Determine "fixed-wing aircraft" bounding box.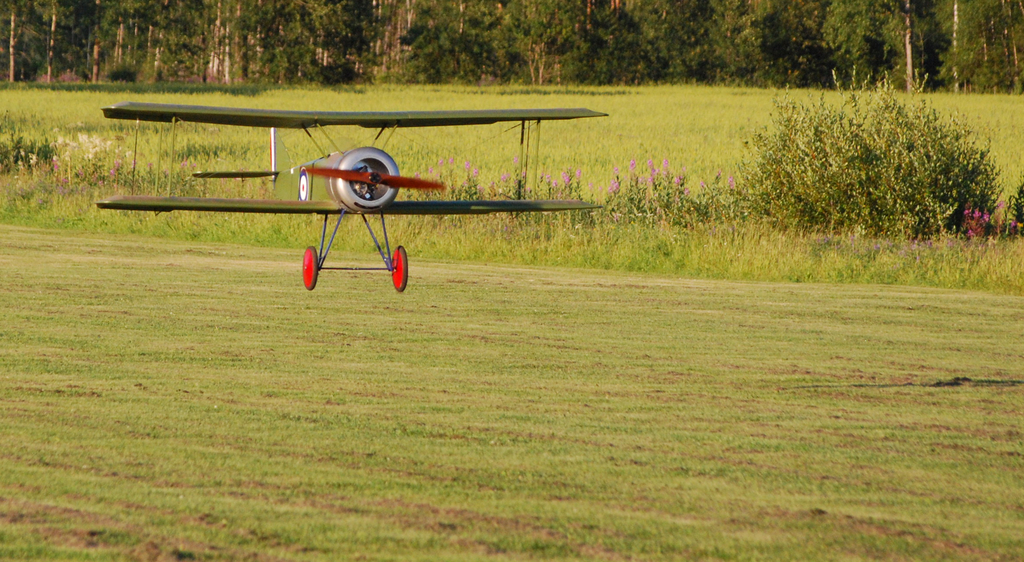
Determined: BBox(100, 108, 616, 296).
